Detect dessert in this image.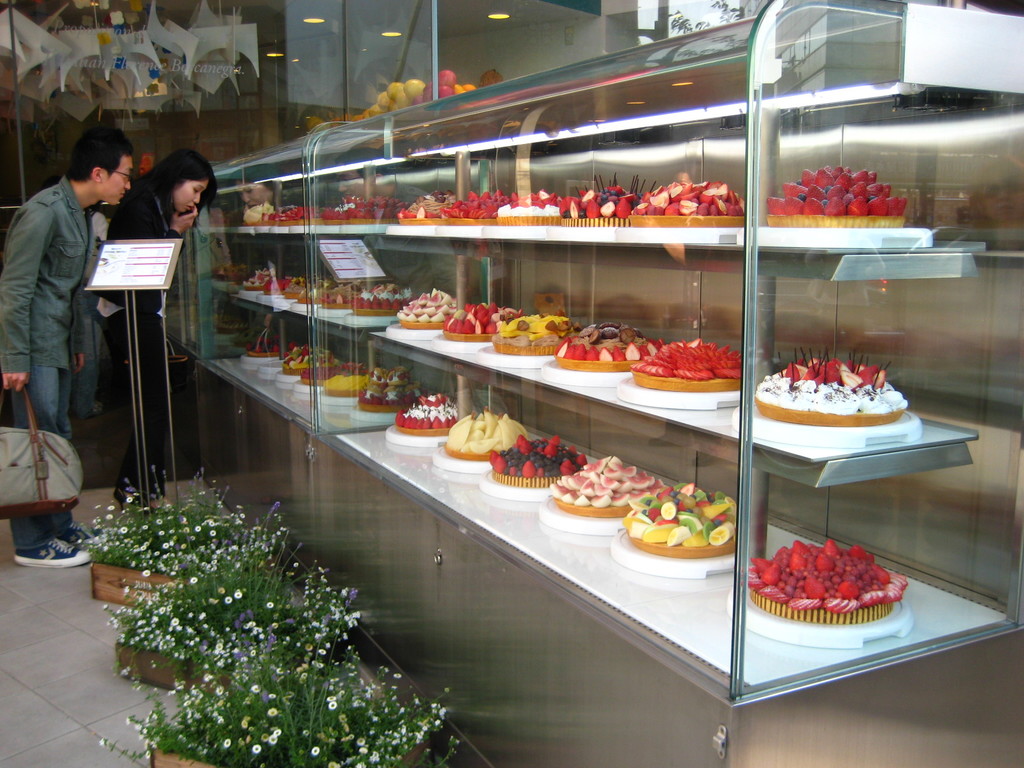
Detection: (243,327,276,357).
